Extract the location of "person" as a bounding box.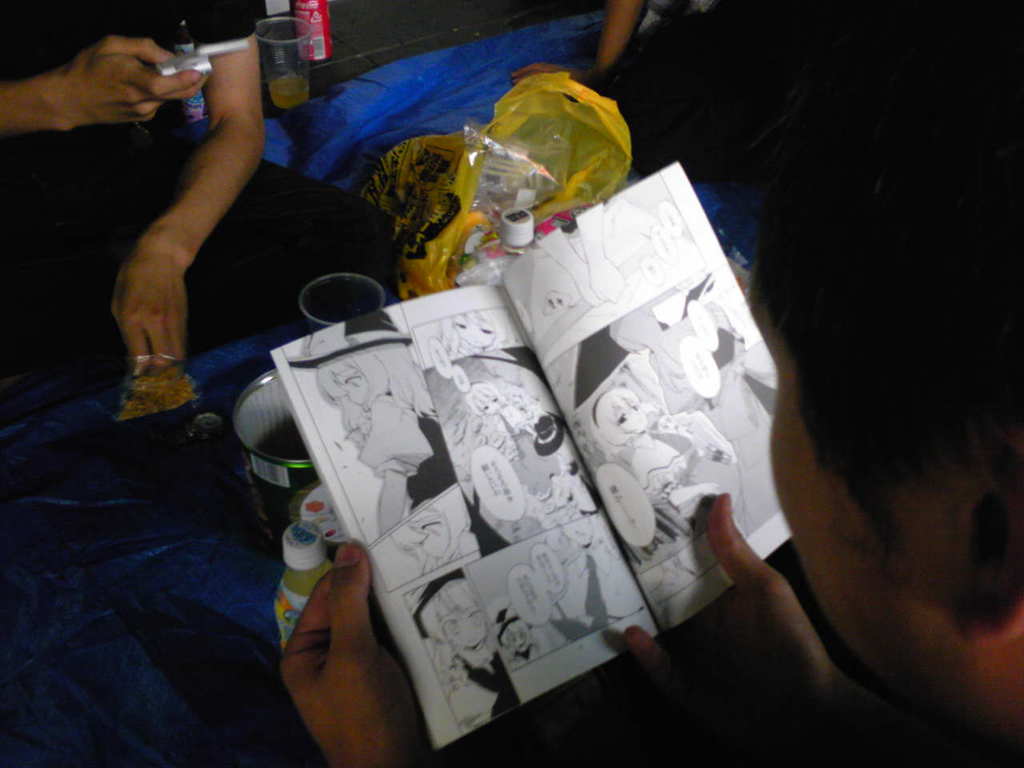
(463, 381, 535, 441).
